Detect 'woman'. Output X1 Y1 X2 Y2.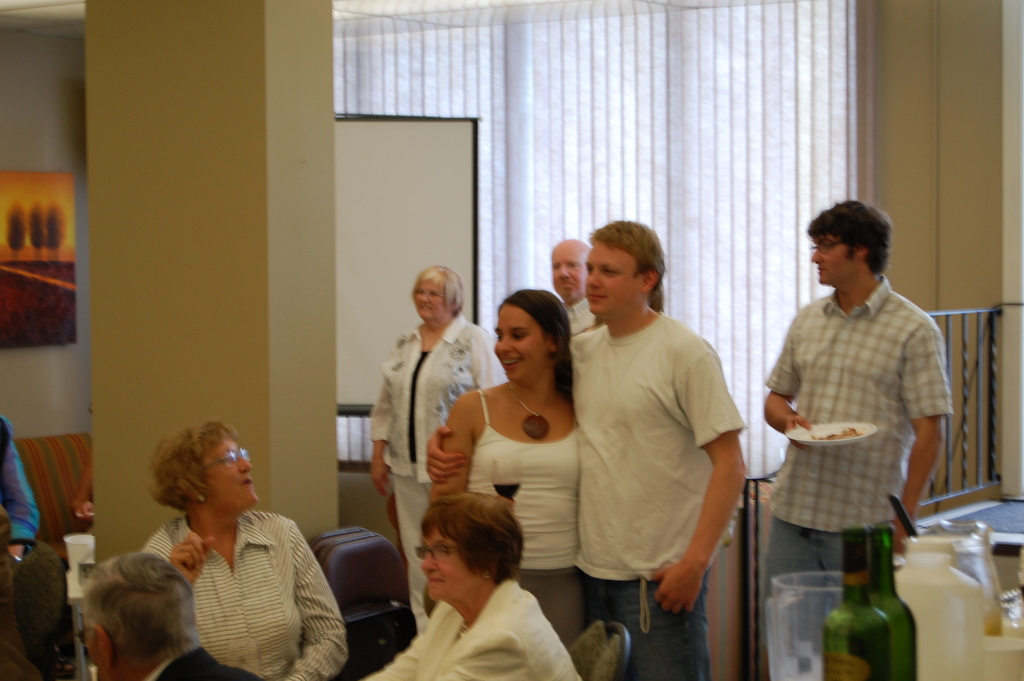
364 259 511 642.
